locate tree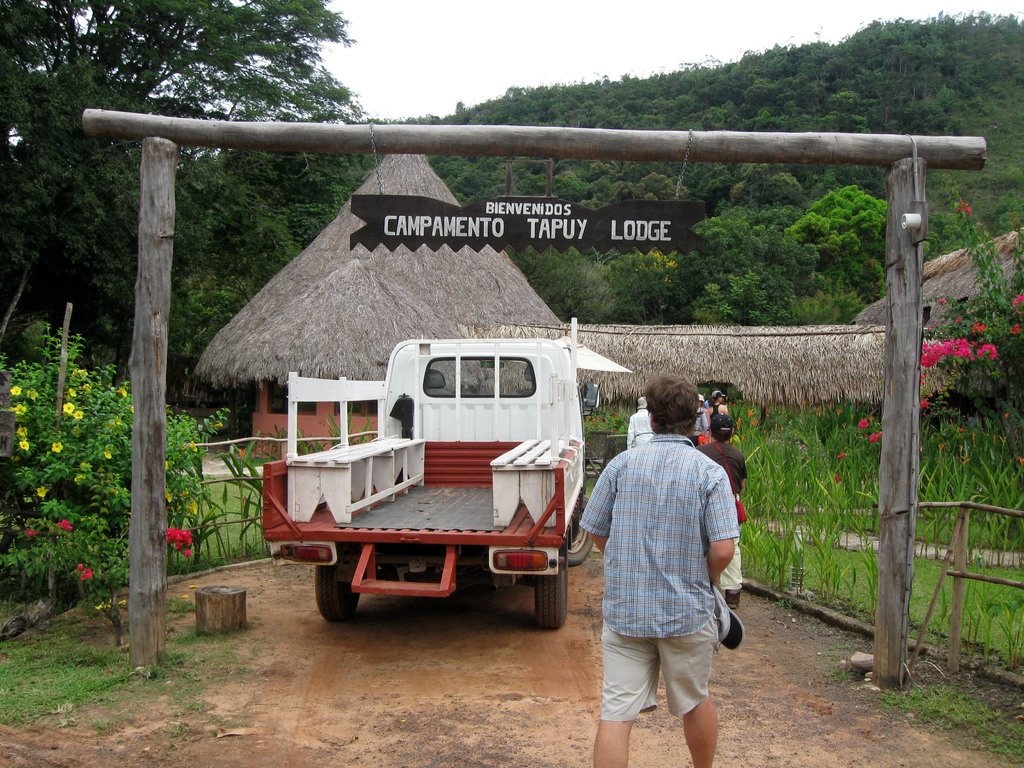
916/213/1022/447
